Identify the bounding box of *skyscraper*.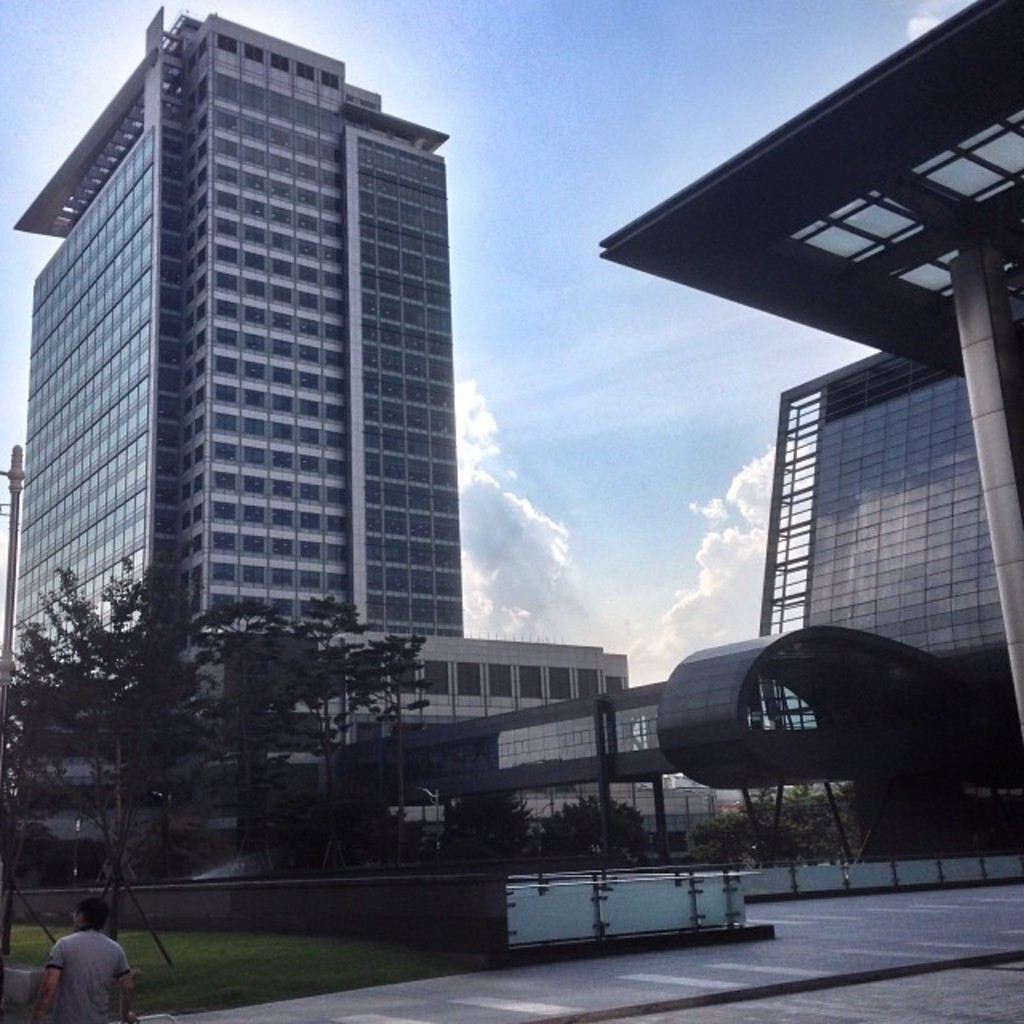
left=390, top=0, right=1022, bottom=888.
